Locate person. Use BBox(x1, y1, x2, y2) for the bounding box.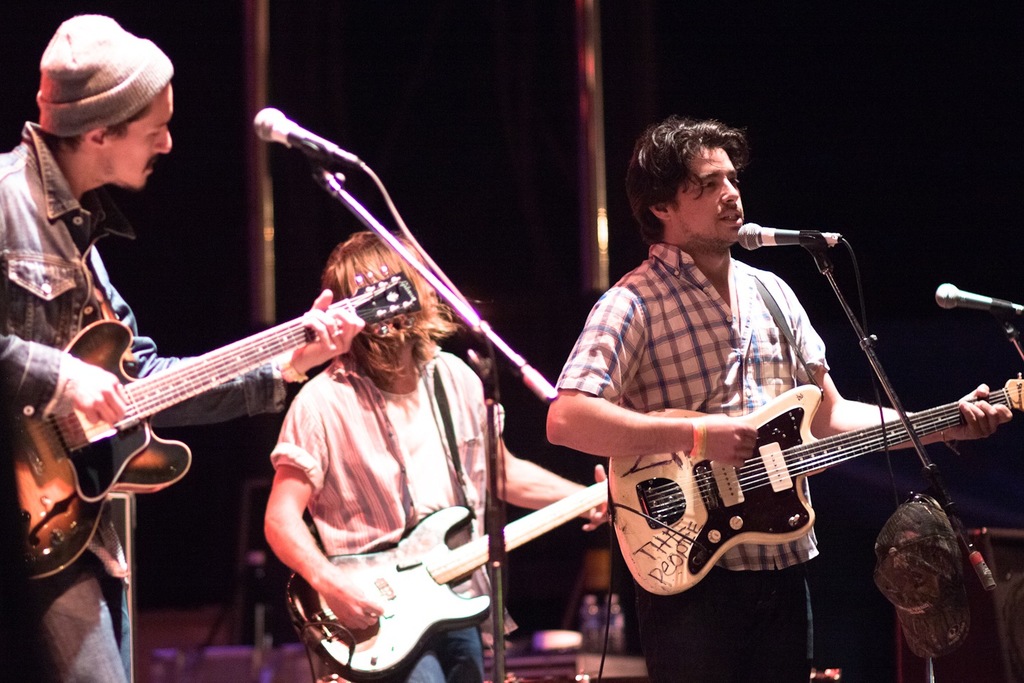
BBox(864, 498, 1022, 682).
